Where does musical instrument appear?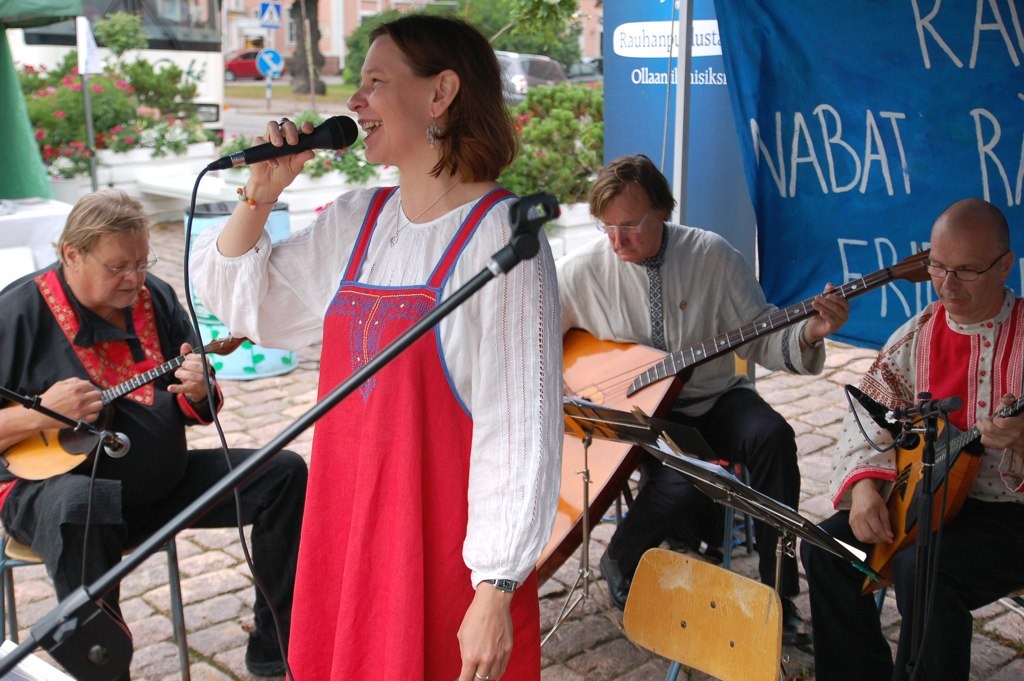
Appears at x1=860 y1=379 x2=1023 y2=594.
